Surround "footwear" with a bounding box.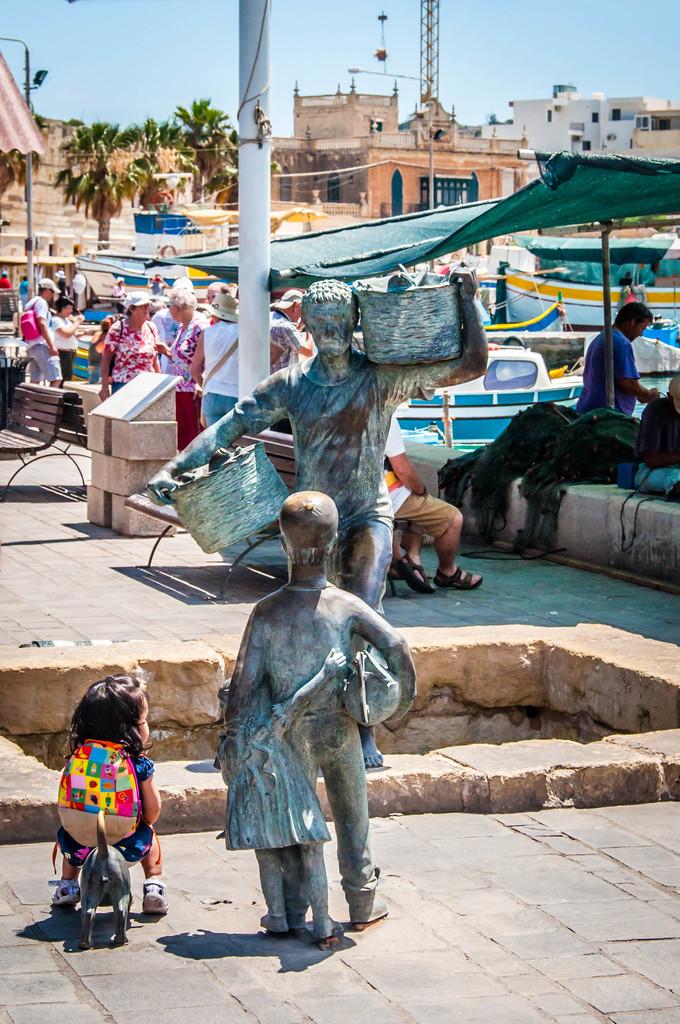
rect(433, 570, 482, 588).
